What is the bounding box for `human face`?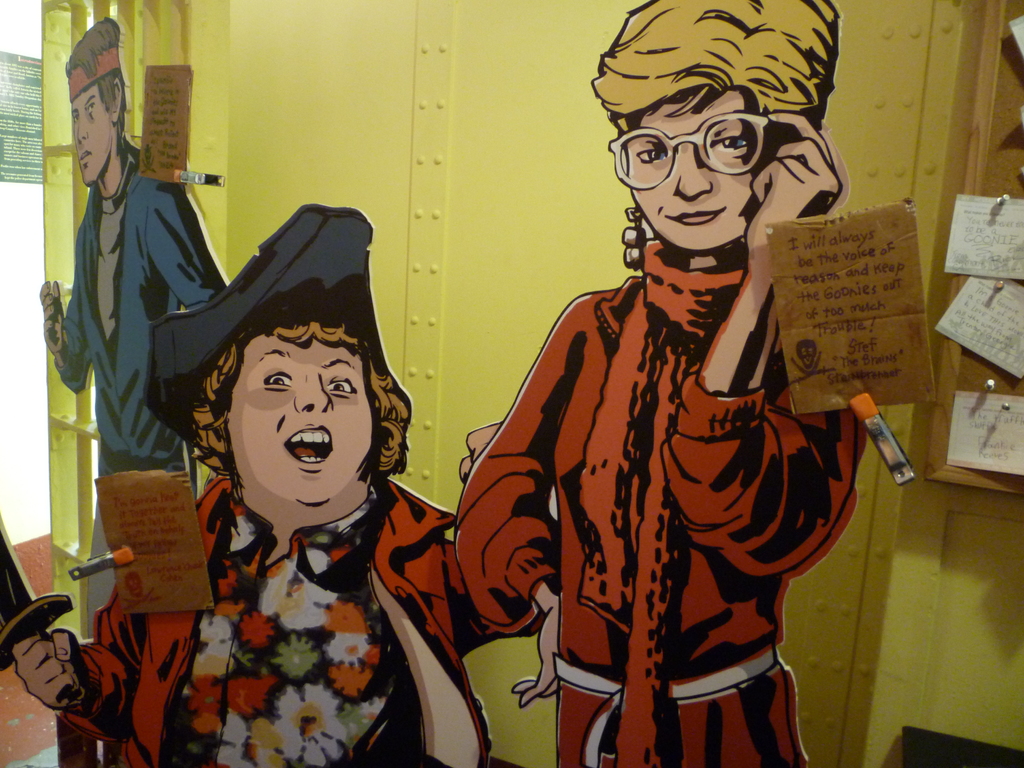
box(70, 83, 112, 185).
